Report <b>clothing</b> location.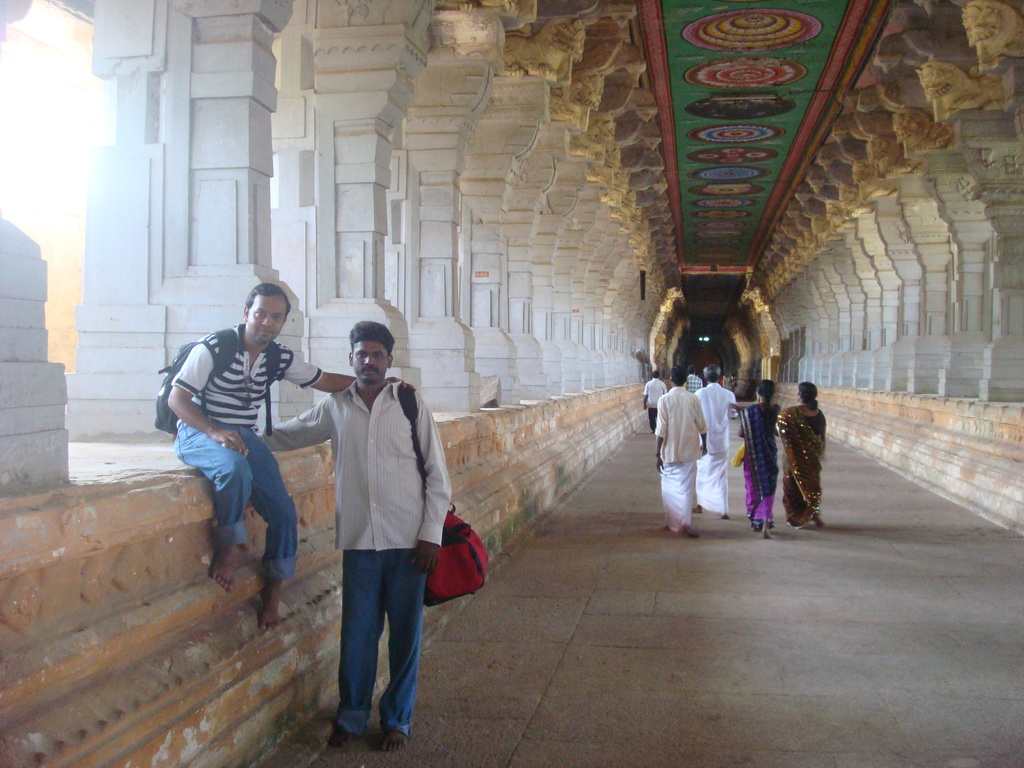
Report: l=173, t=328, r=324, b=589.
